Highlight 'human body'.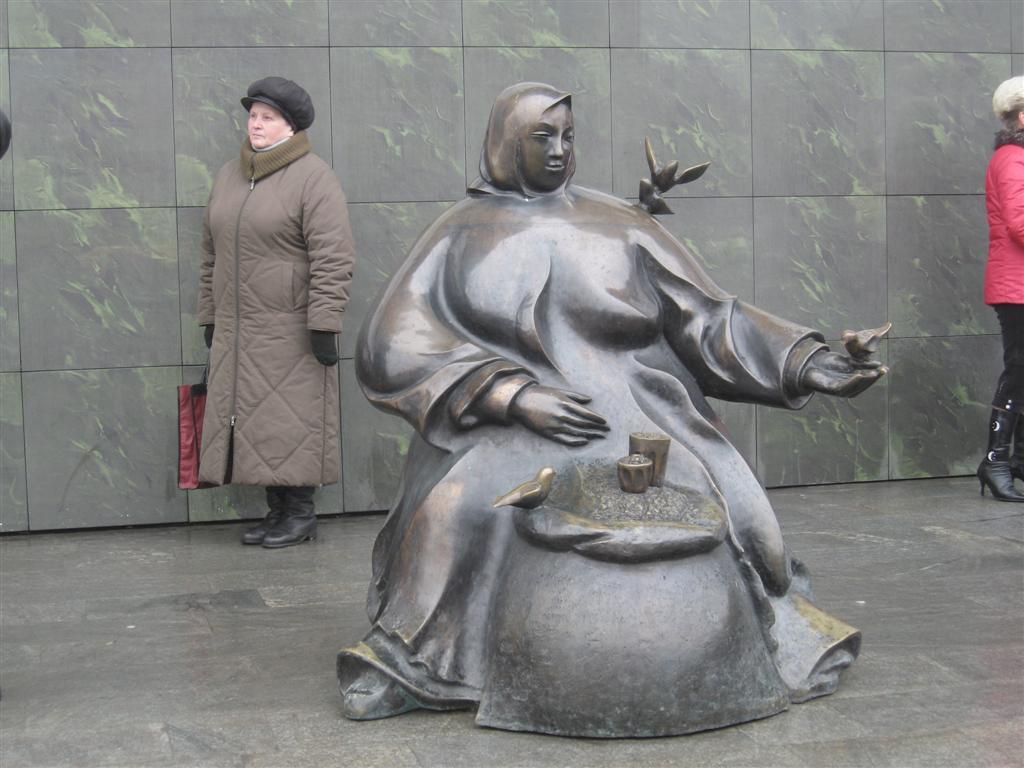
Highlighted region: rect(970, 128, 1023, 502).
